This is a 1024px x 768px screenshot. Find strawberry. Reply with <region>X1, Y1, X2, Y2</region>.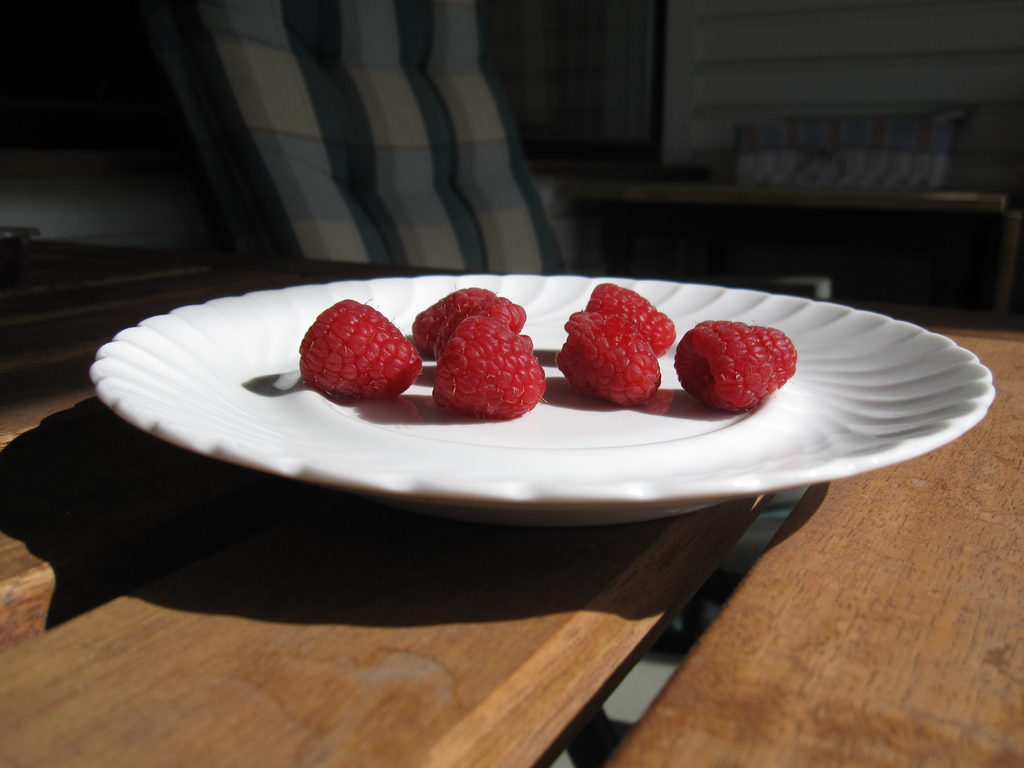
<region>402, 284, 532, 371</region>.
